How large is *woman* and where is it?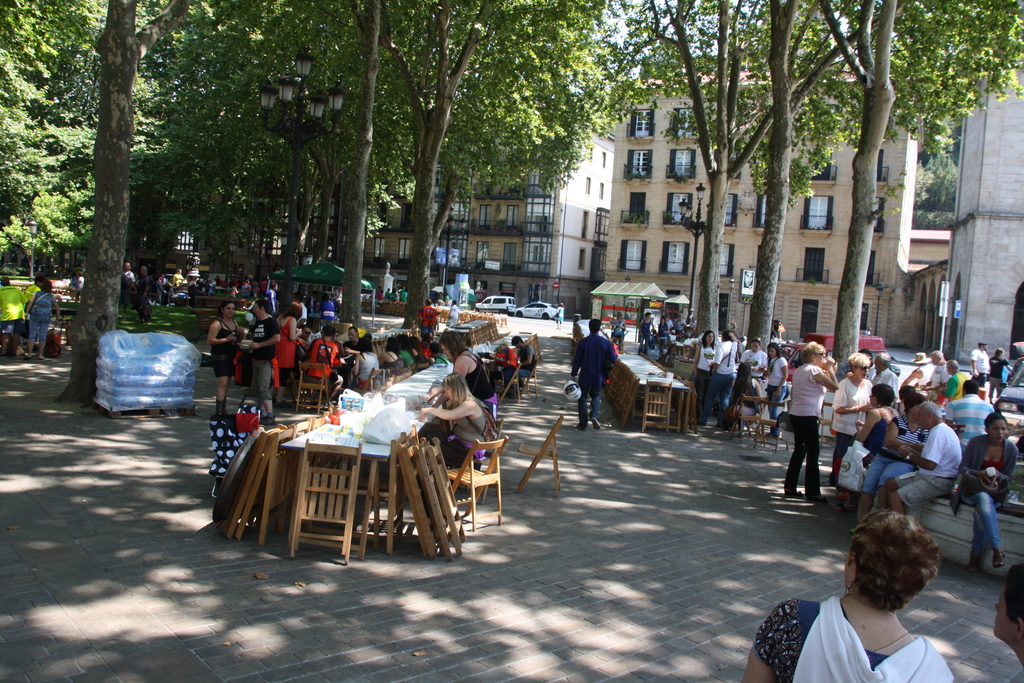
Bounding box: [left=765, top=344, right=788, bottom=438].
